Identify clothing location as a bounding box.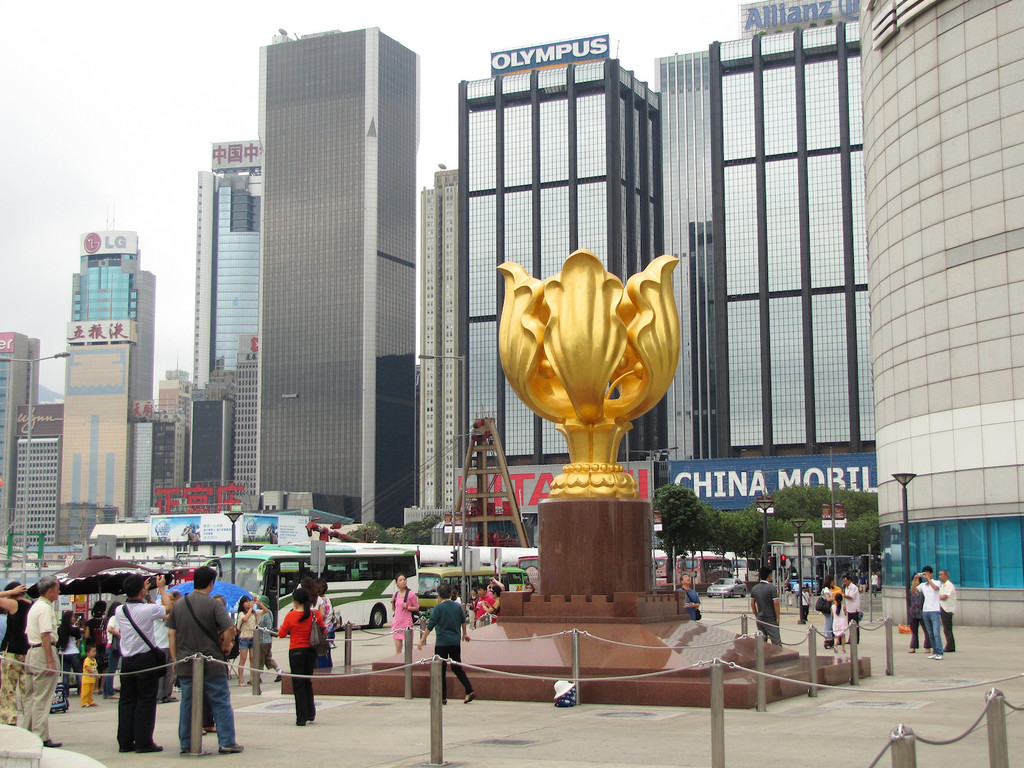
[x1=426, y1=596, x2=474, y2=694].
